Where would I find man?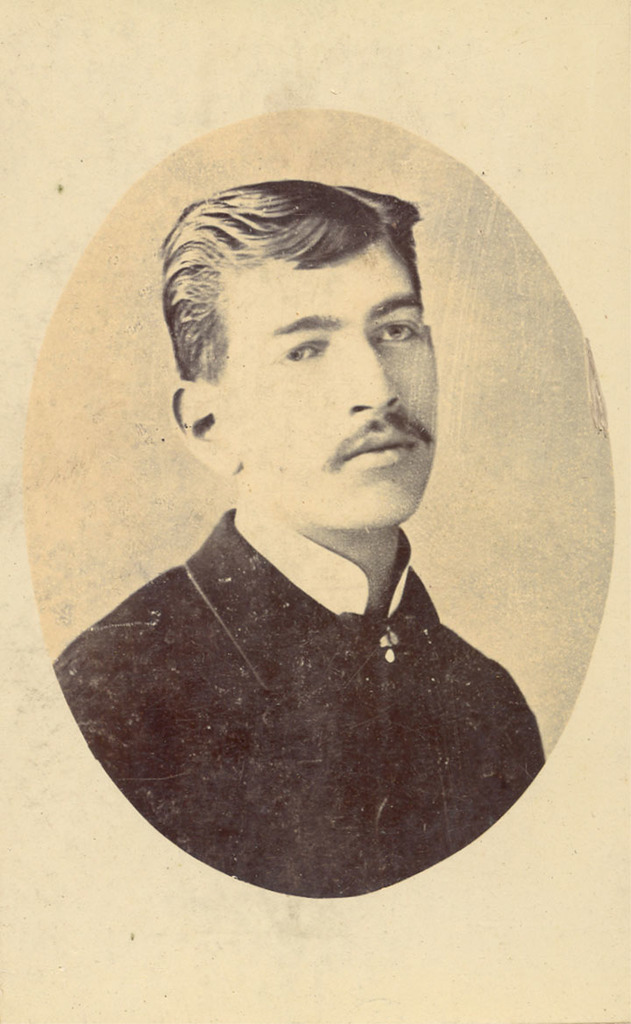
At [57, 164, 553, 908].
